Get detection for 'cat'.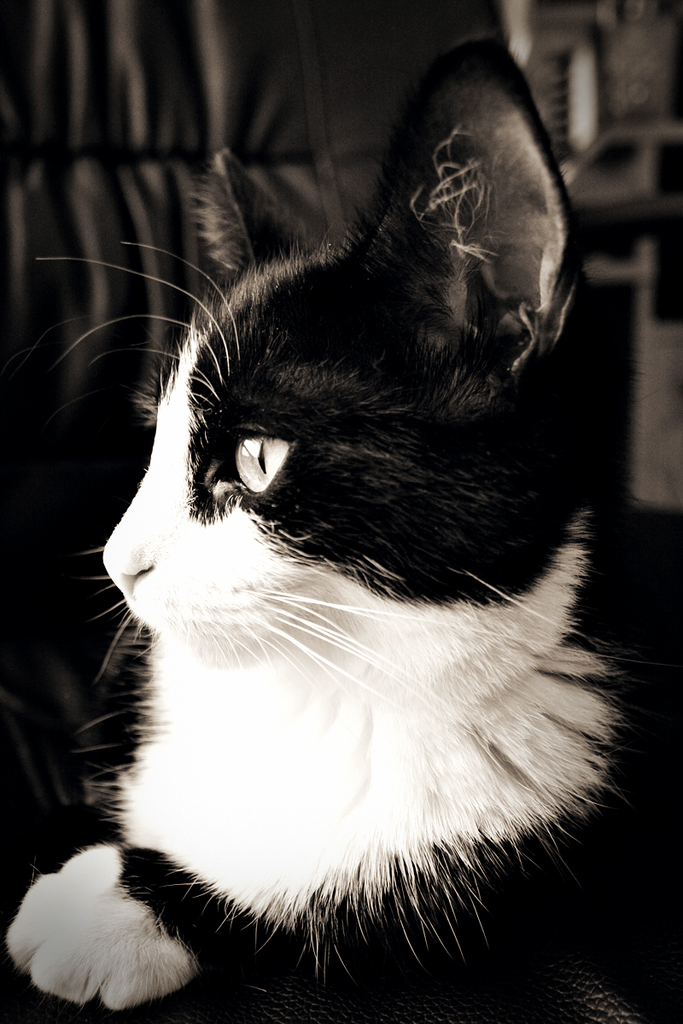
Detection: (0, 36, 682, 1013).
